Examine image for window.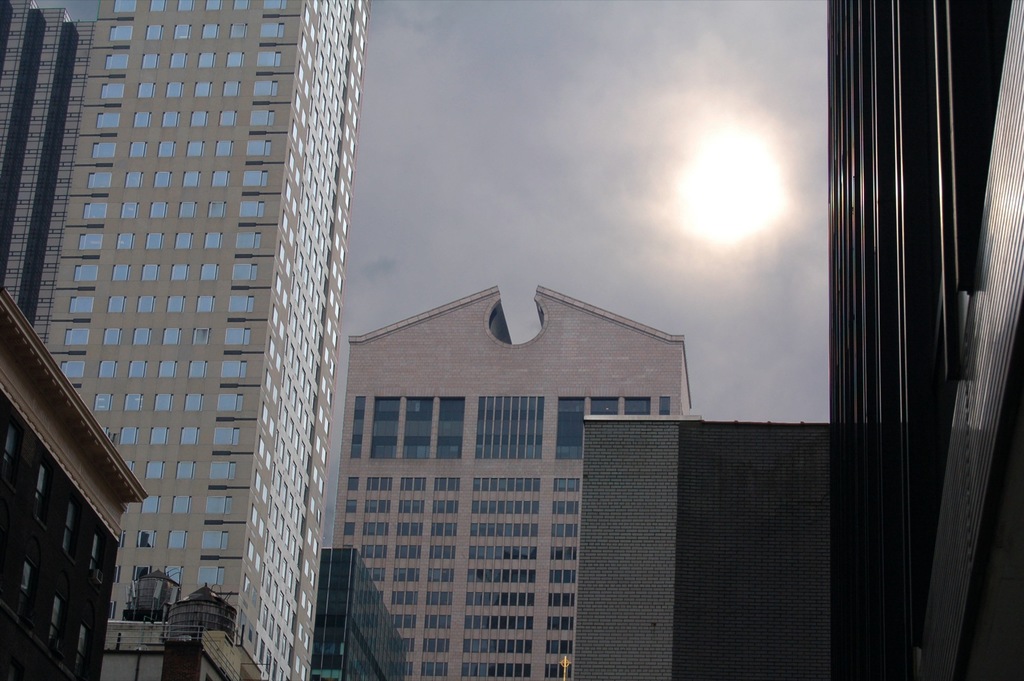
Examination result: l=88, t=537, r=111, b=598.
